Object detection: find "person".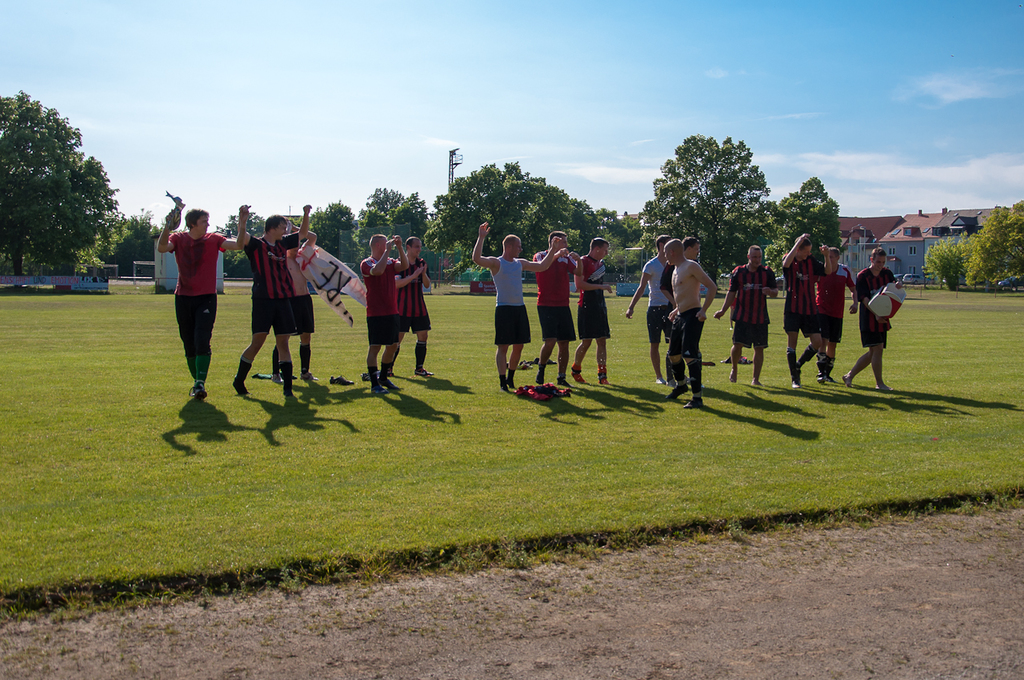
box=[152, 198, 246, 389].
